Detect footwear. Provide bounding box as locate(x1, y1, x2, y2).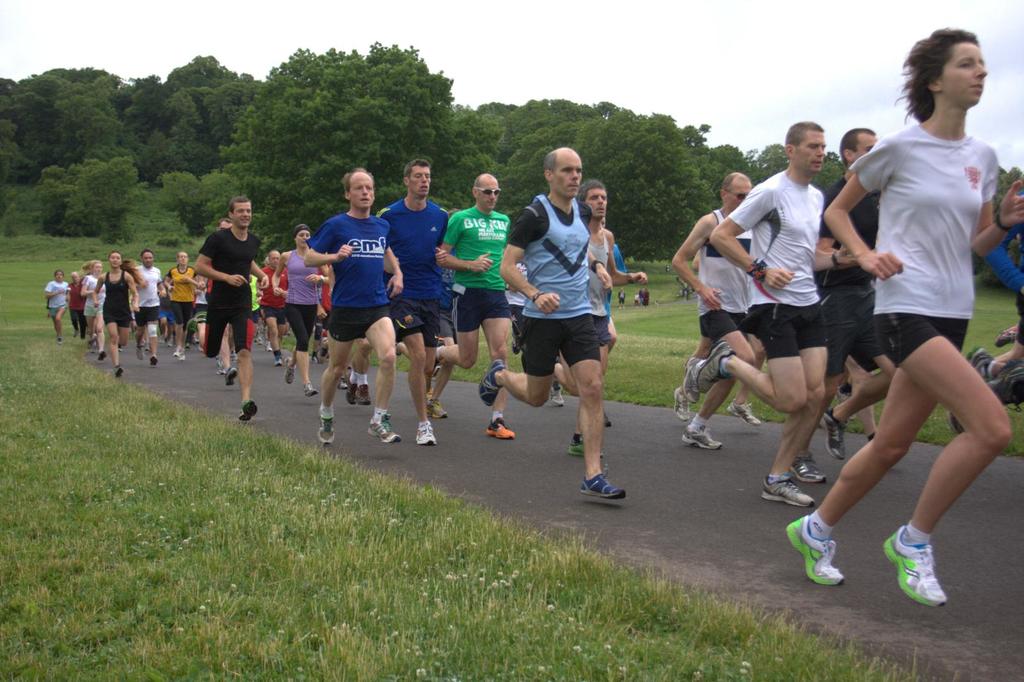
locate(60, 336, 64, 346).
